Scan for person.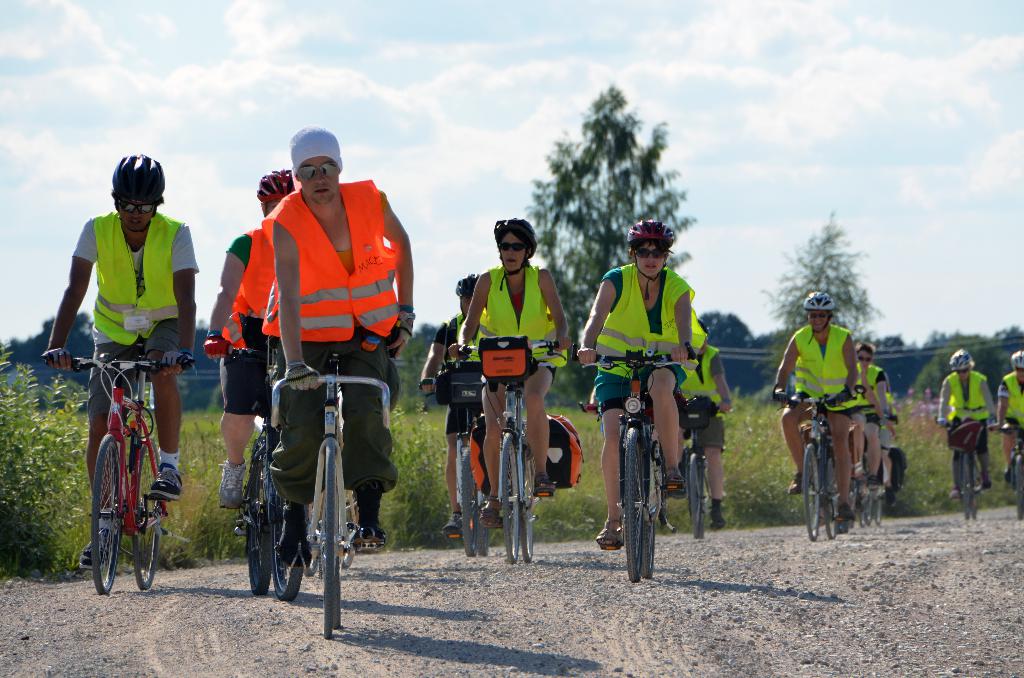
Scan result: (x1=578, y1=210, x2=694, y2=547).
